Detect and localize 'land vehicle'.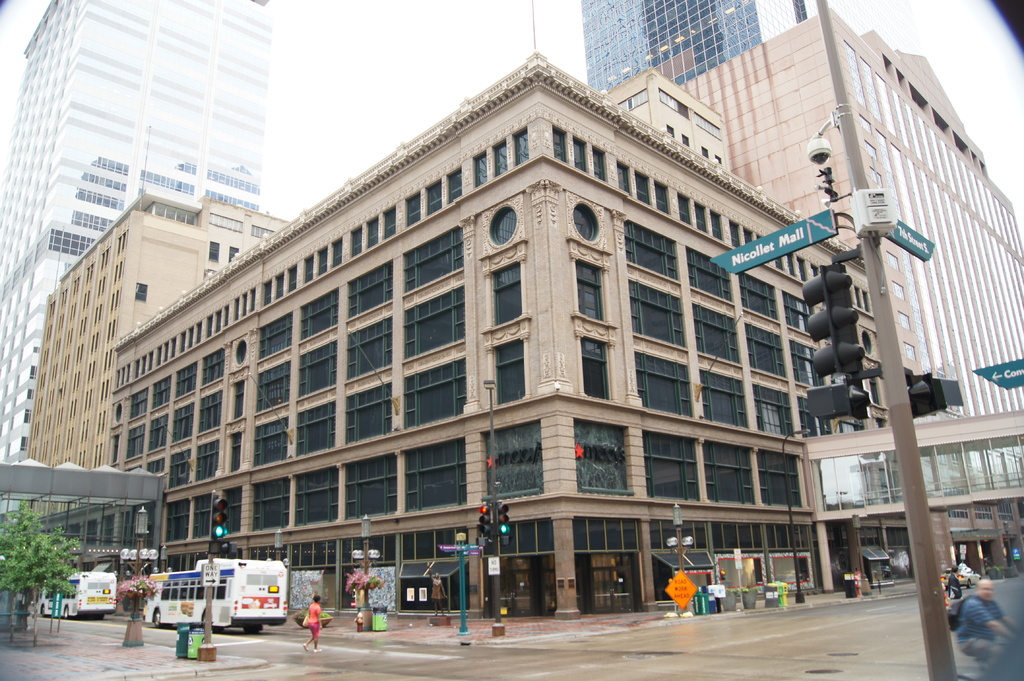
Localized at (x1=145, y1=562, x2=302, y2=648).
